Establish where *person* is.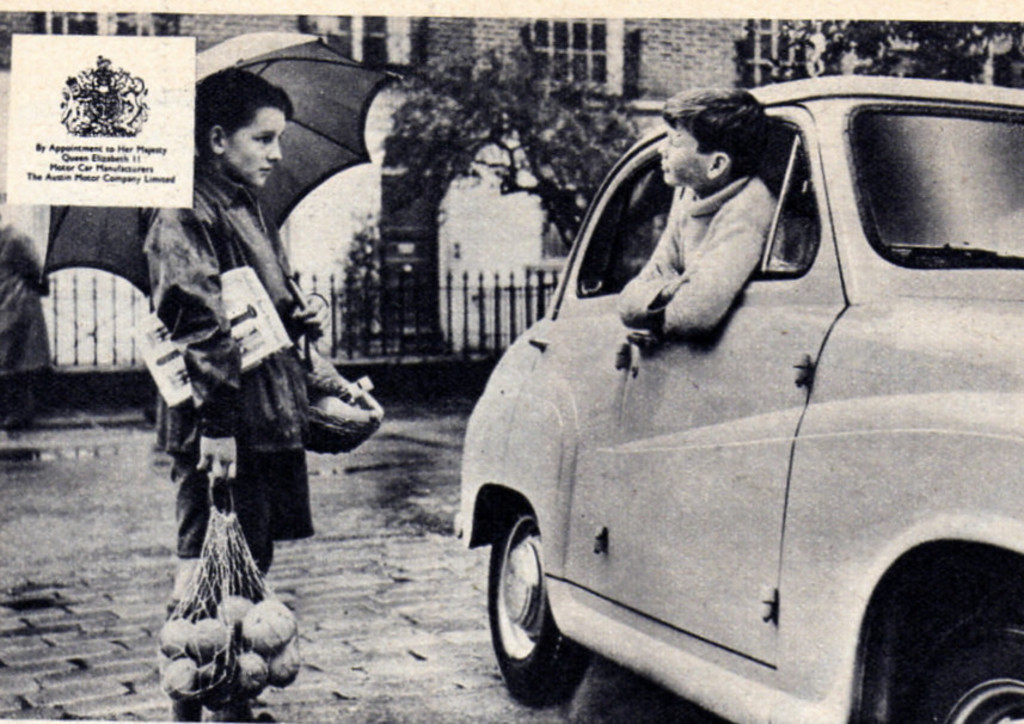
Established at crop(157, 65, 326, 654).
